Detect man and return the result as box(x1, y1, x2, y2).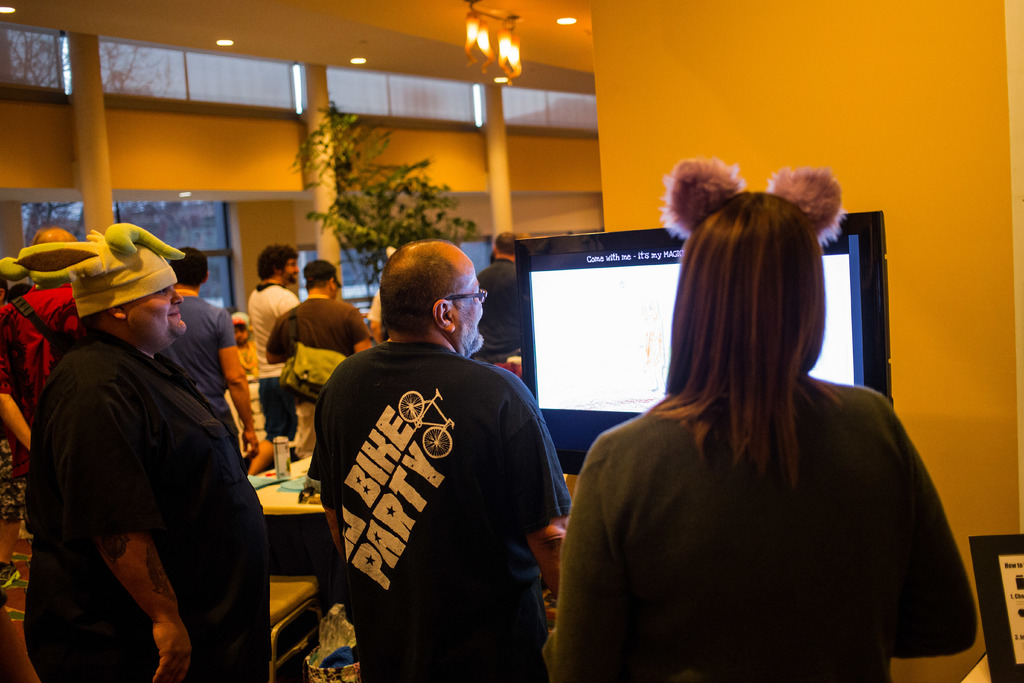
box(304, 237, 577, 682).
